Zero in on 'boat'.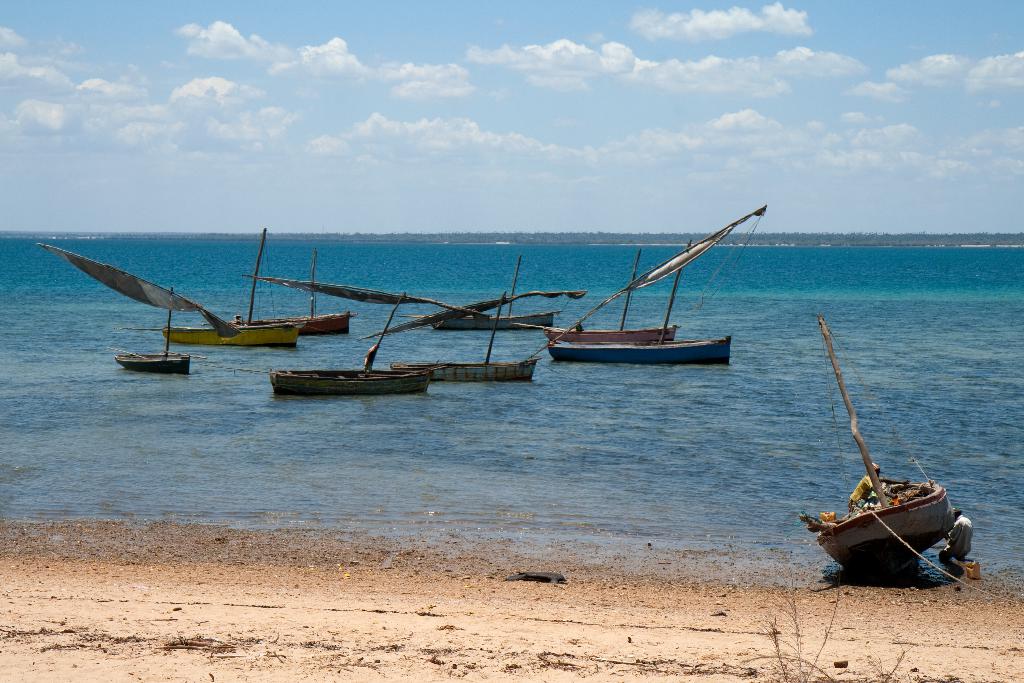
Zeroed in: 788/320/960/581.
